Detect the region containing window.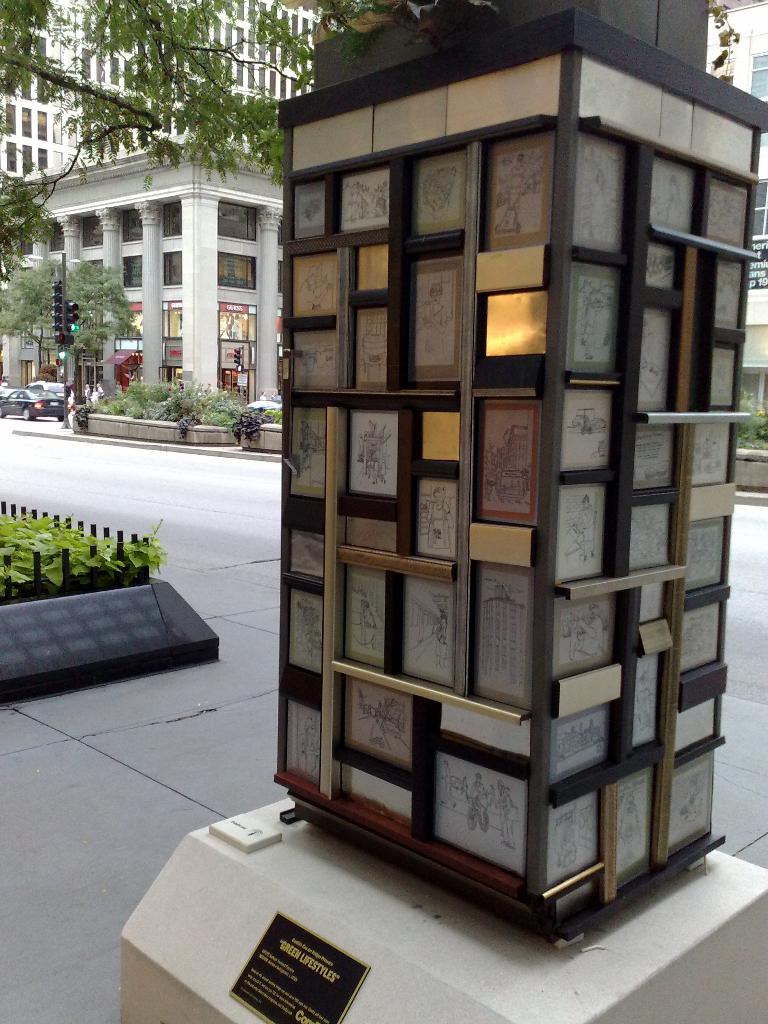
rect(108, 298, 145, 344).
